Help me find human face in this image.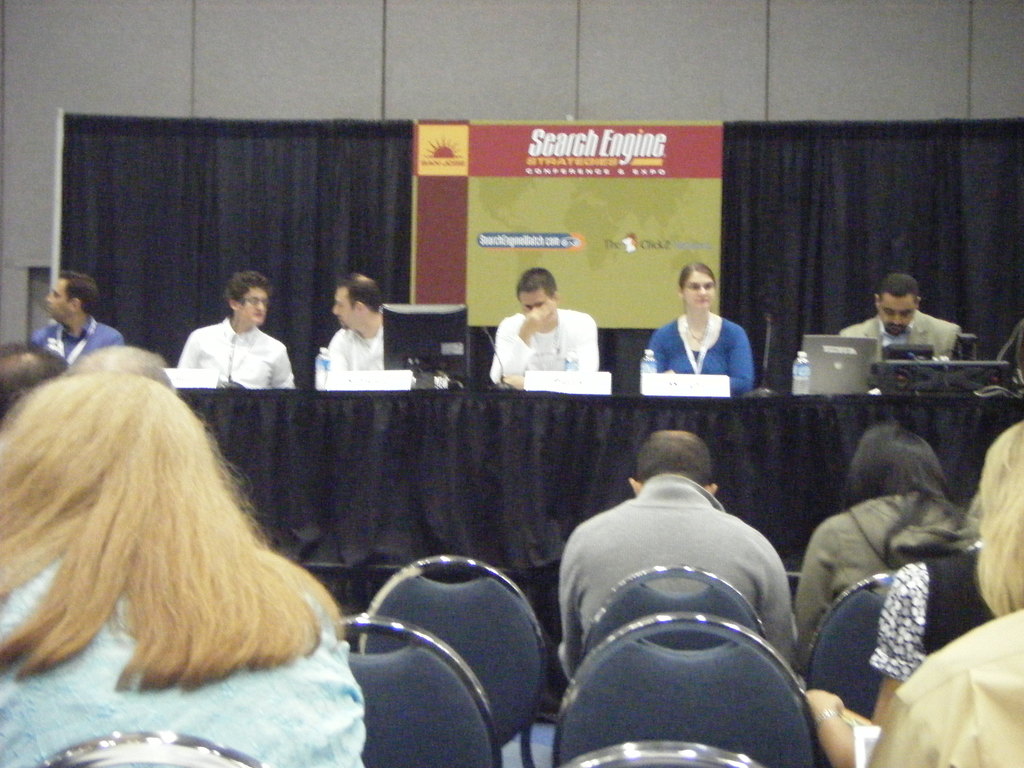
Found it: x1=241, y1=284, x2=268, y2=324.
